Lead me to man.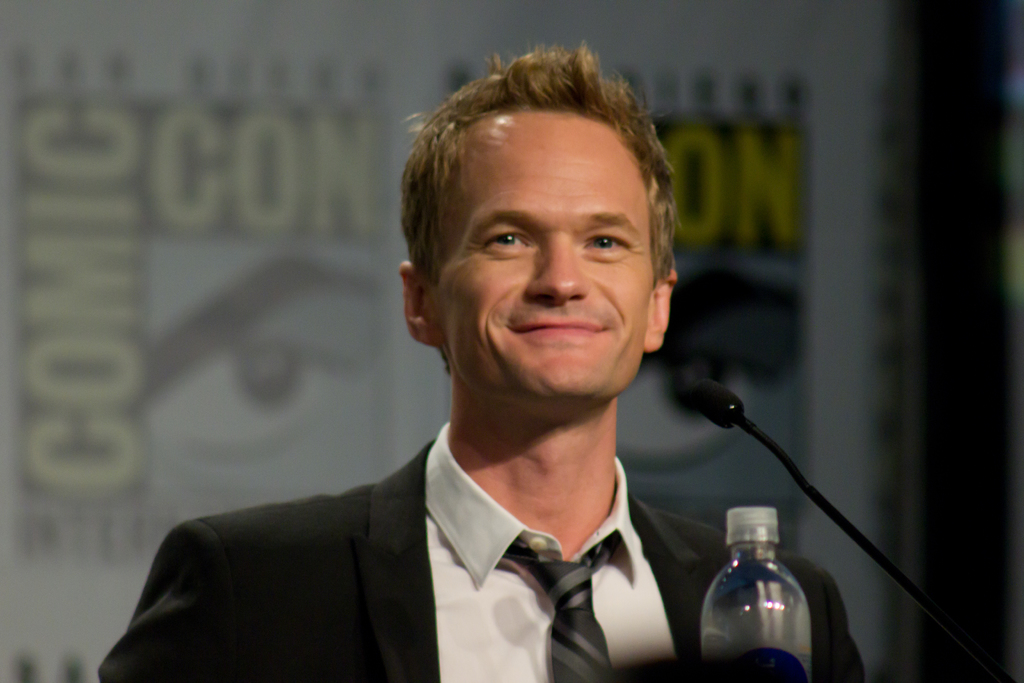
Lead to rect(105, 84, 847, 675).
